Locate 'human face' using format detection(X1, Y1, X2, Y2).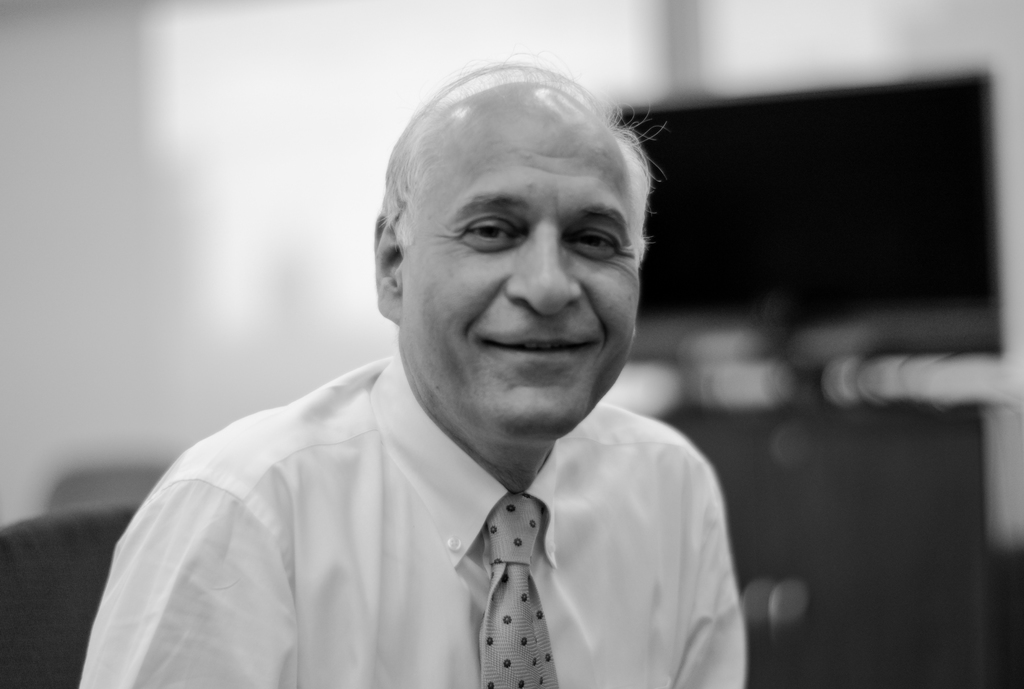
detection(380, 91, 636, 432).
